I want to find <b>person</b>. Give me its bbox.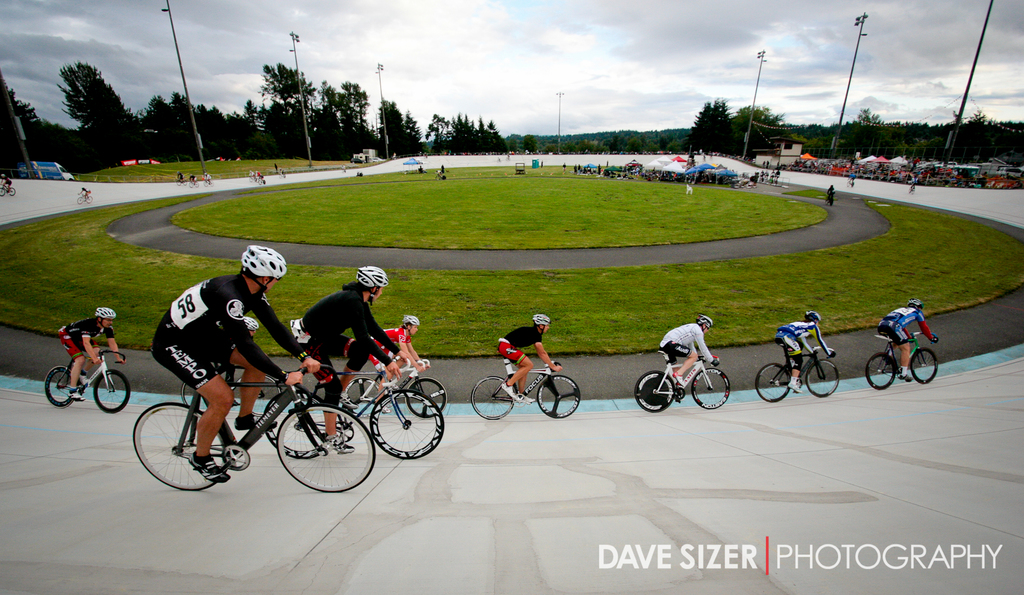
<bbox>76, 187, 91, 202</bbox>.
